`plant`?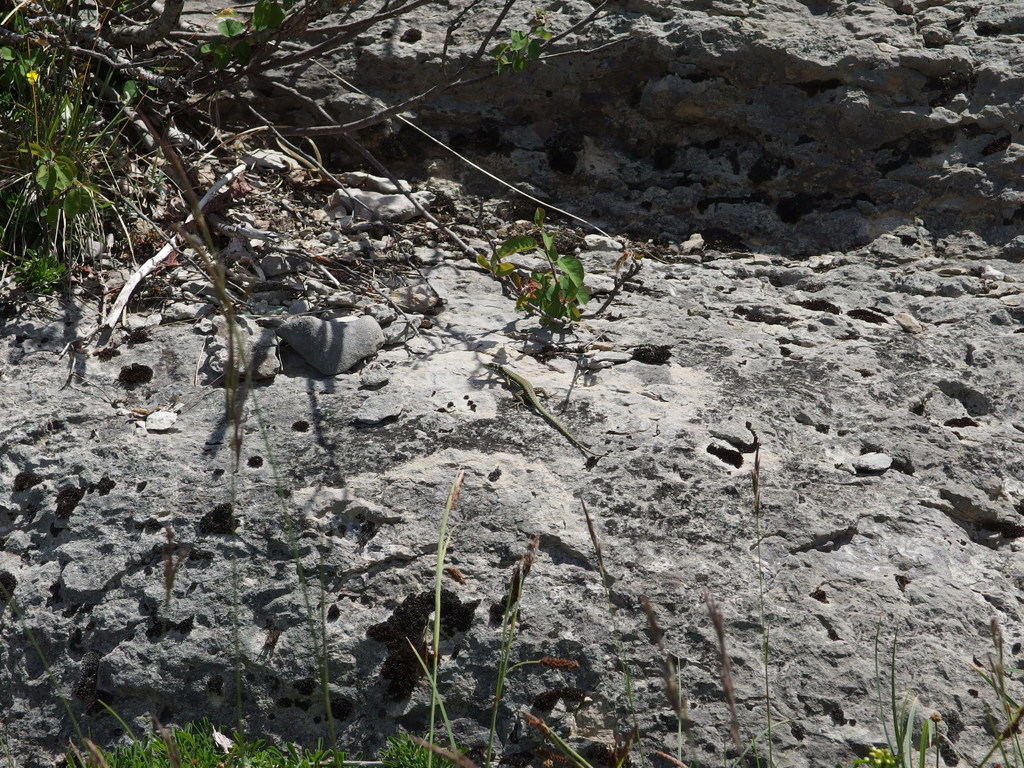
[x1=480, y1=212, x2=598, y2=331]
